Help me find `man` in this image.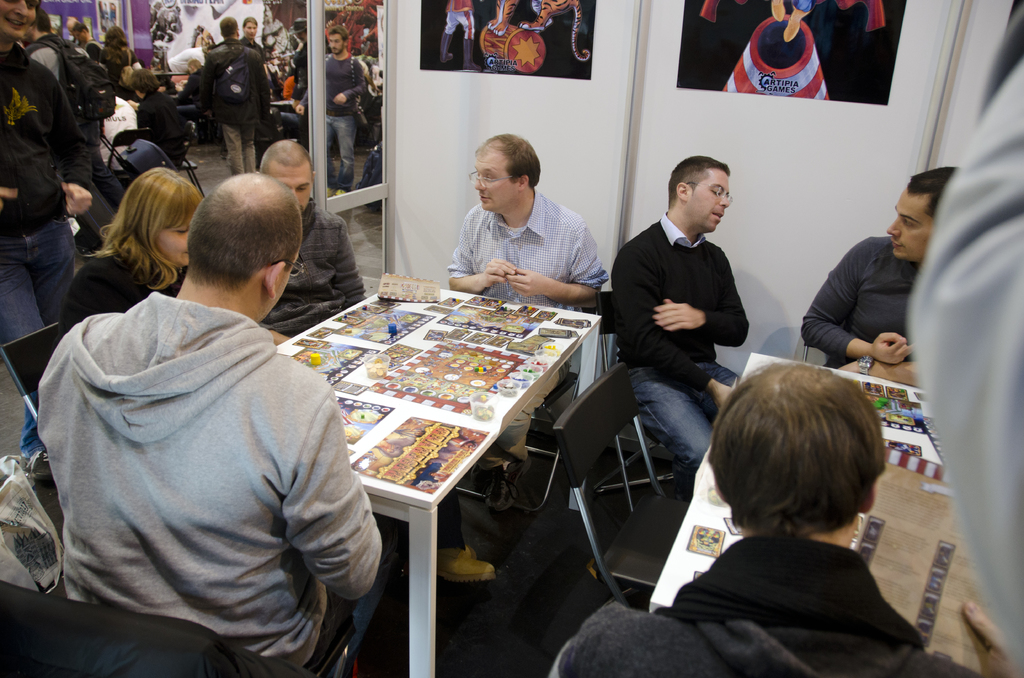
Found it: detection(292, 26, 367, 193).
